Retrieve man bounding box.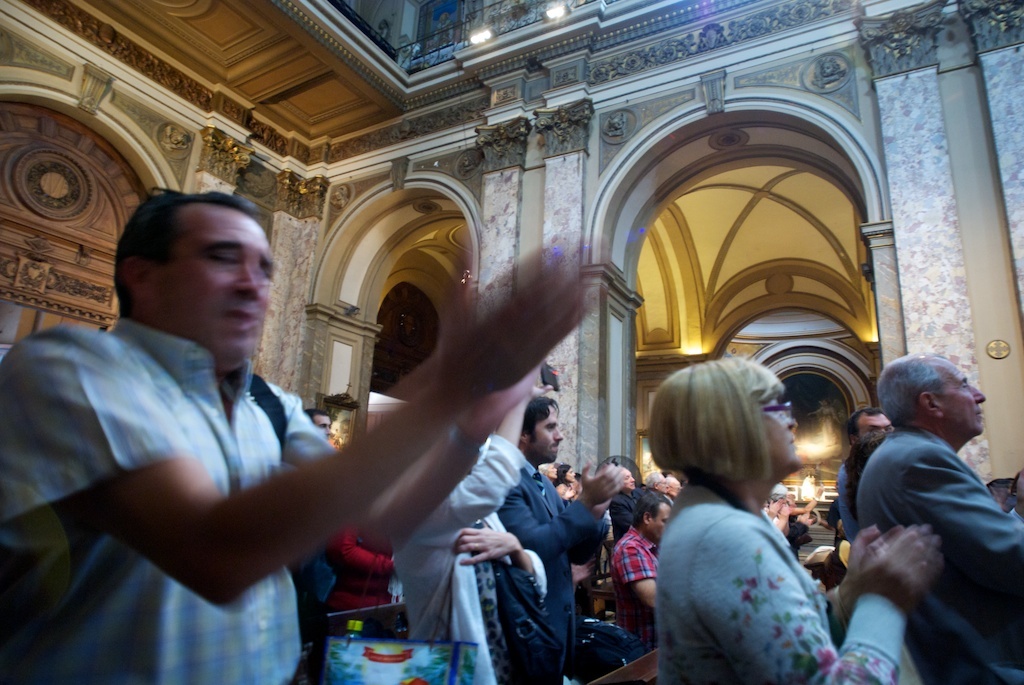
Bounding box: [left=0, top=189, right=594, bottom=684].
